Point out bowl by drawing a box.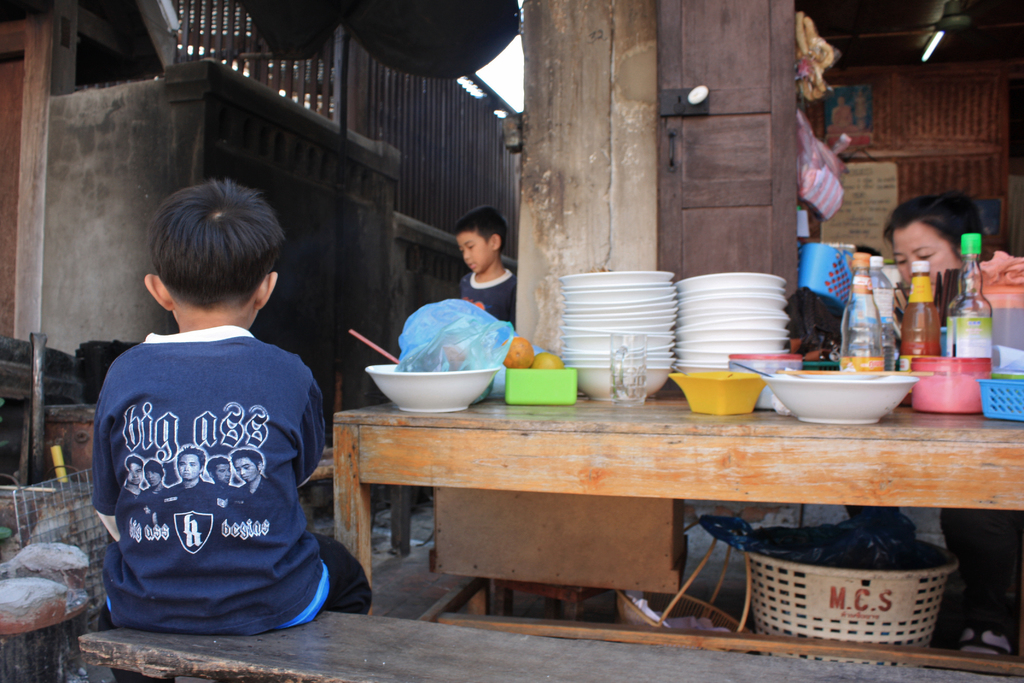
668, 367, 768, 418.
